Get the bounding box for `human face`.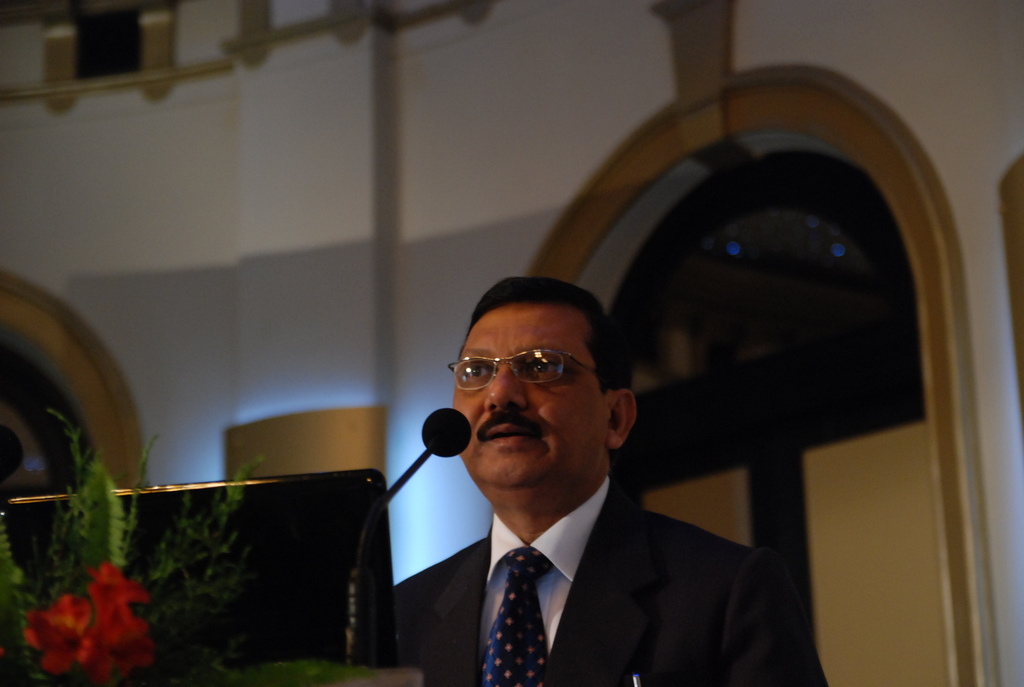
left=441, top=280, right=618, bottom=514.
